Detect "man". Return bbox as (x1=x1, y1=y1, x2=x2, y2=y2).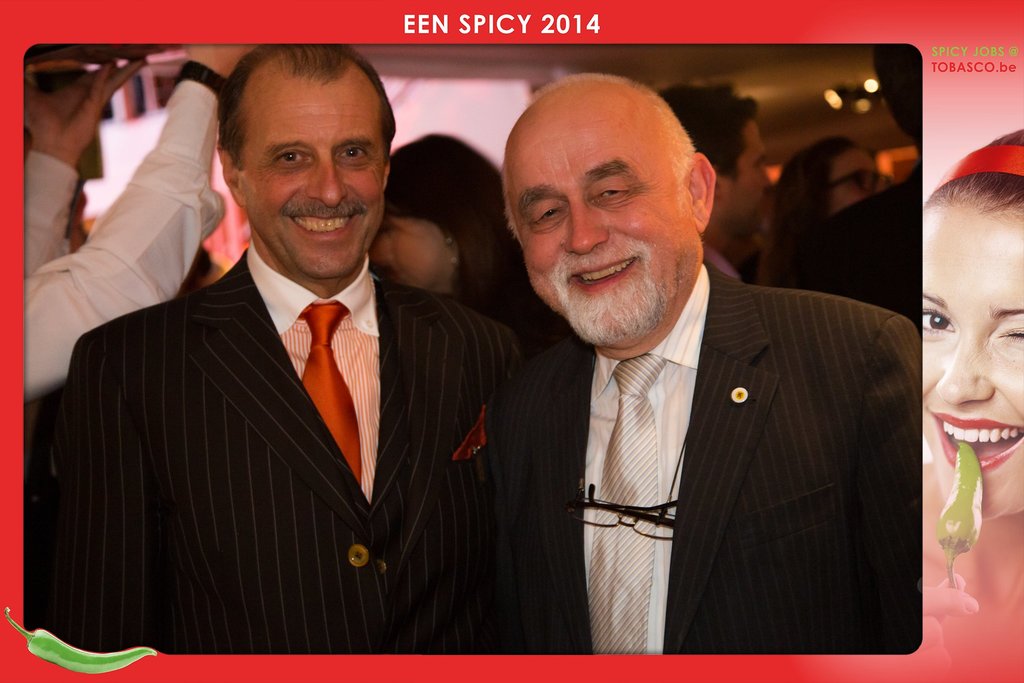
(x1=774, y1=43, x2=922, y2=331).
